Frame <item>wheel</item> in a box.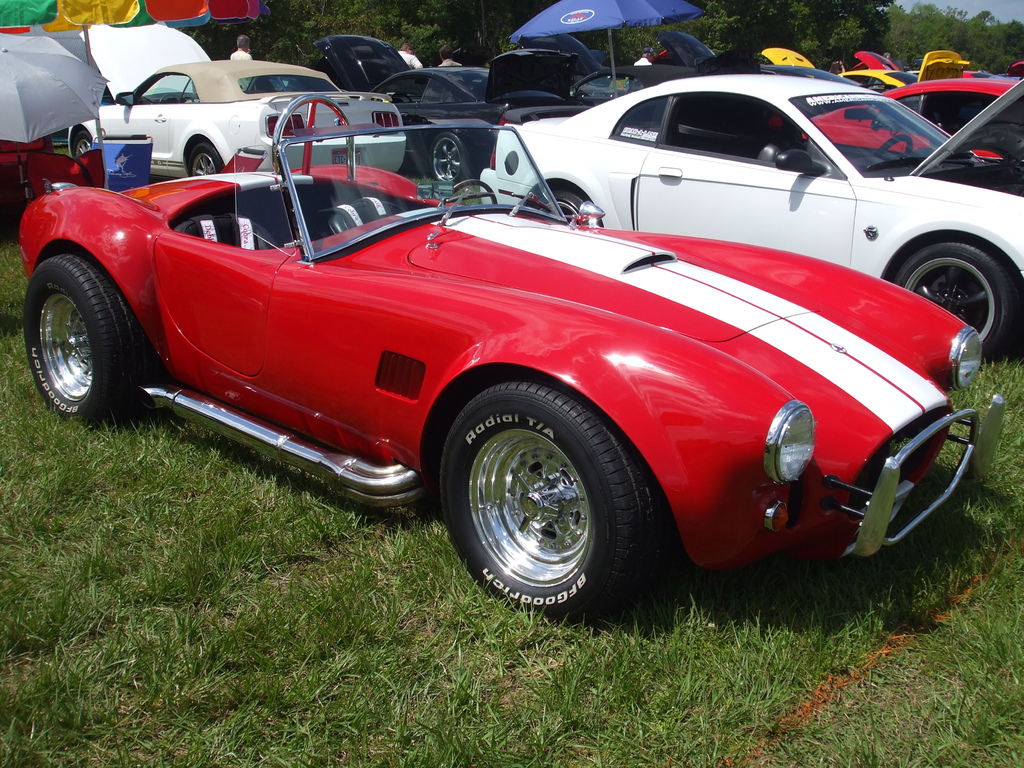
[452, 178, 497, 204].
